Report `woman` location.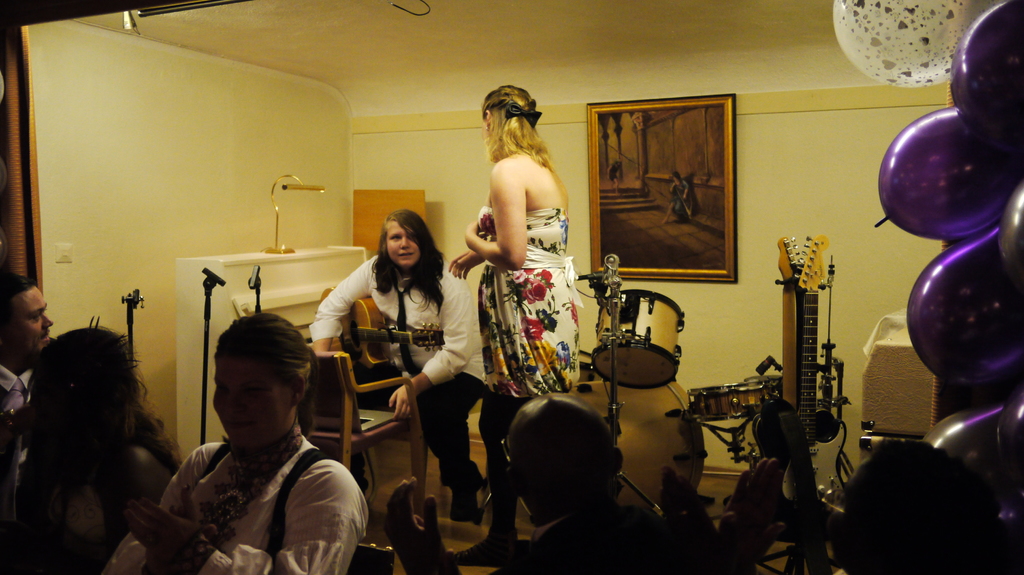
Report: [100, 313, 367, 574].
